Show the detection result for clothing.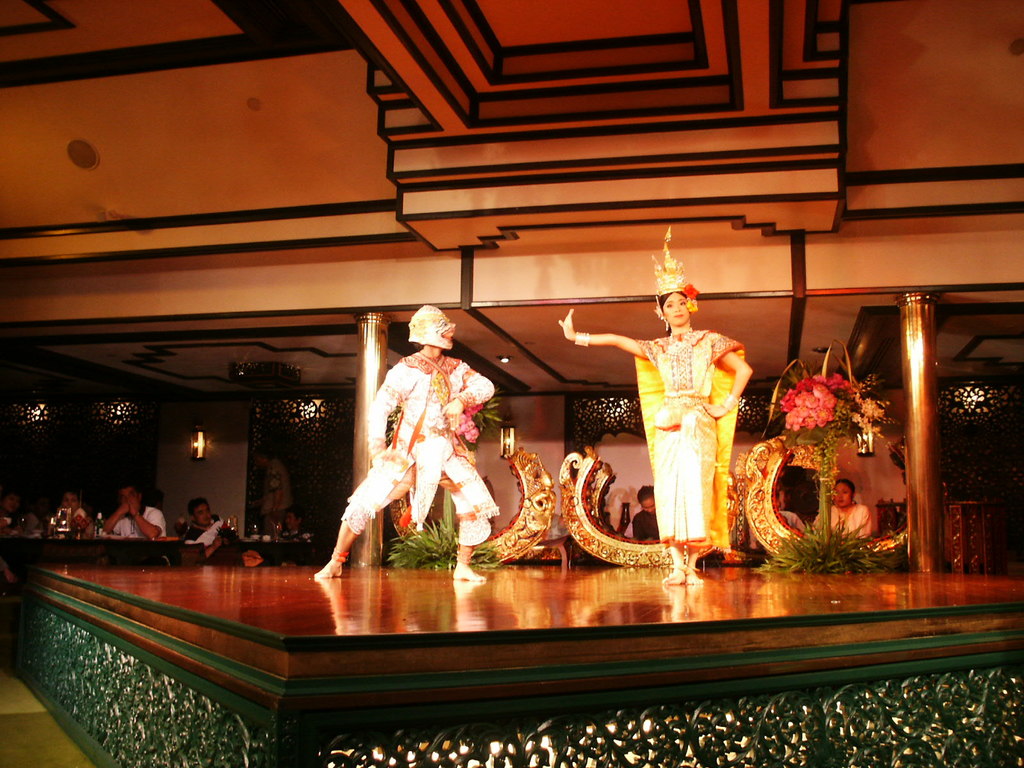
locate(50, 509, 85, 544).
